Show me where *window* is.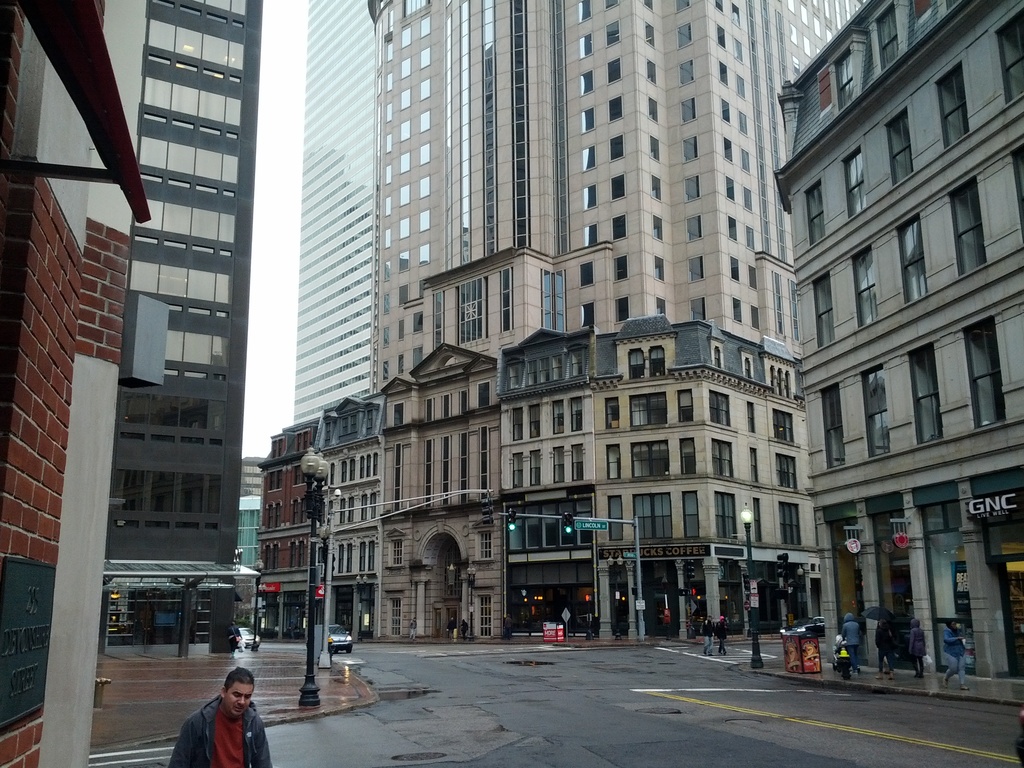
*window* is at 689, 214, 700, 239.
